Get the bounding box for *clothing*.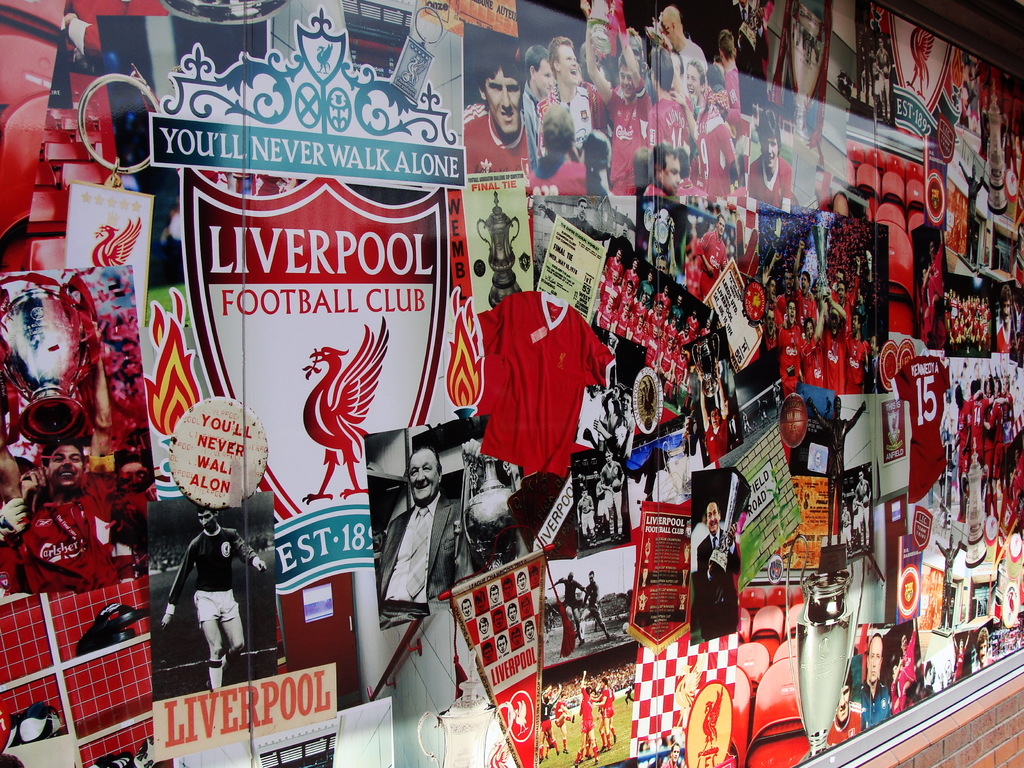
l=529, t=147, r=592, b=199.
